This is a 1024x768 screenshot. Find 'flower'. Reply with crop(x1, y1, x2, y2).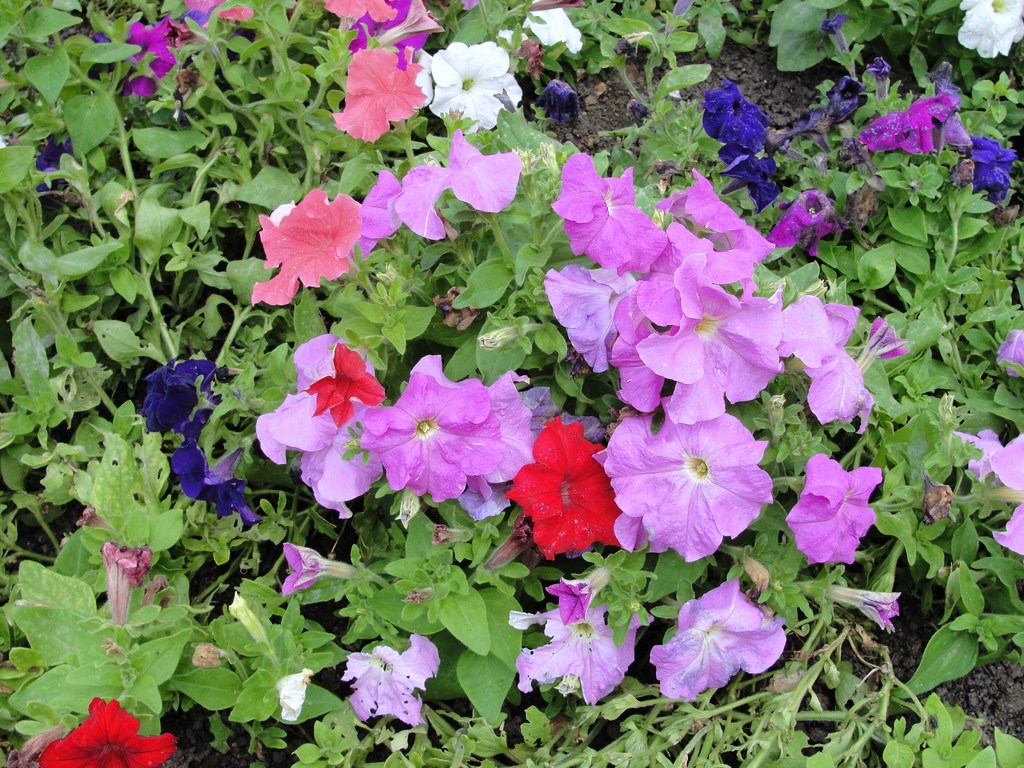
crop(530, 0, 575, 46).
